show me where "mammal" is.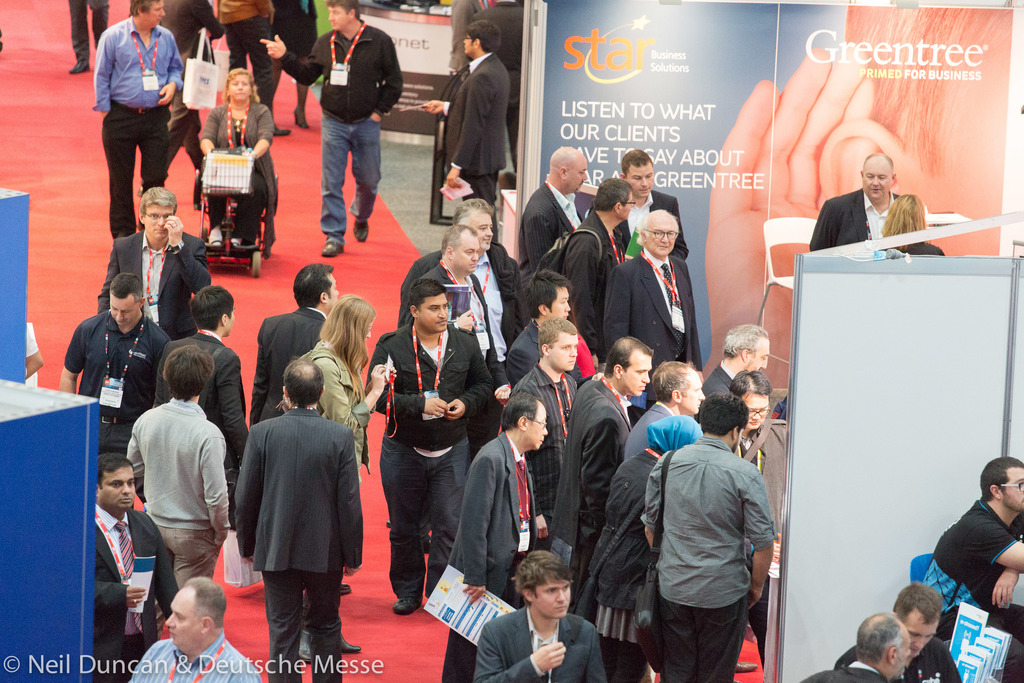
"mammal" is at <box>211,0,287,134</box>.
